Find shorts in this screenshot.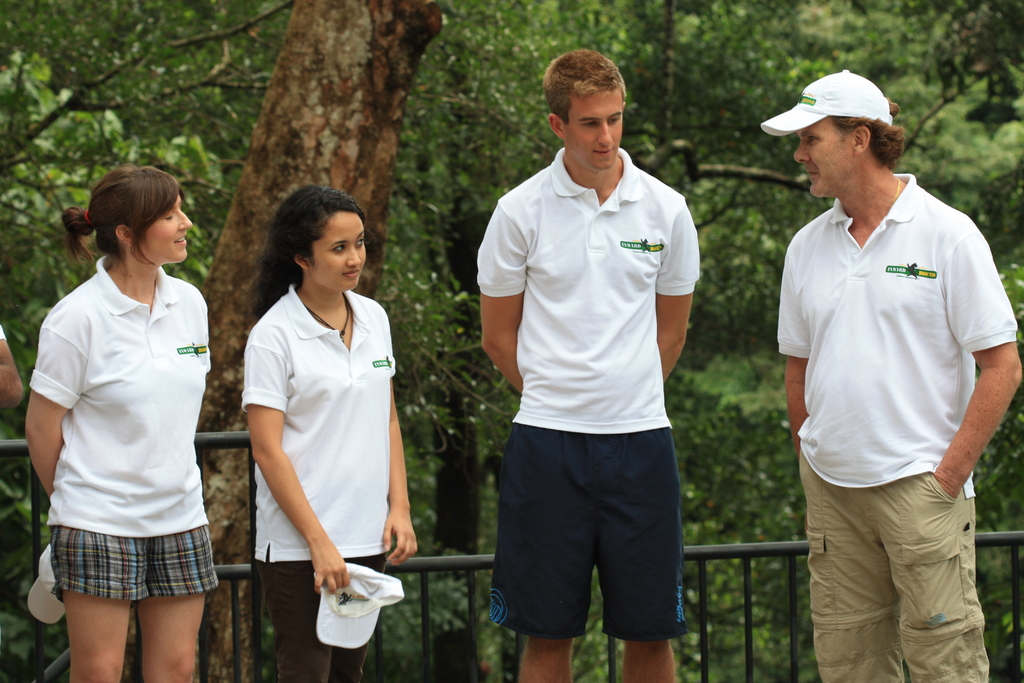
The bounding box for shorts is box(488, 437, 686, 636).
